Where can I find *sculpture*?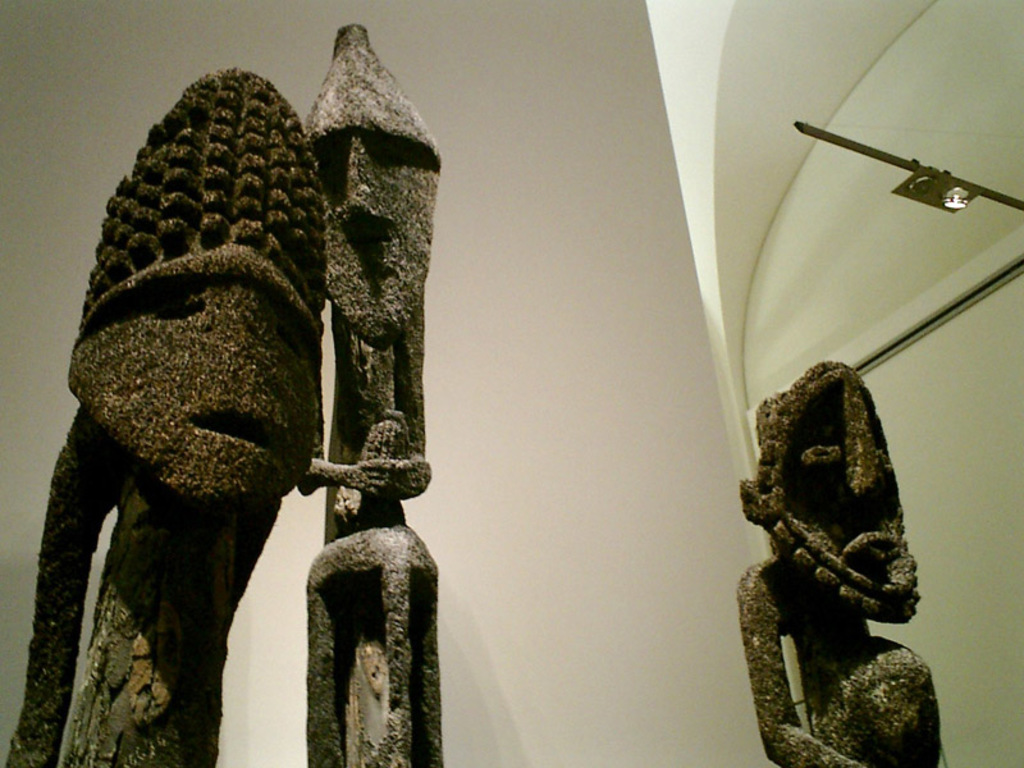
You can find it at 731/357/946/767.
